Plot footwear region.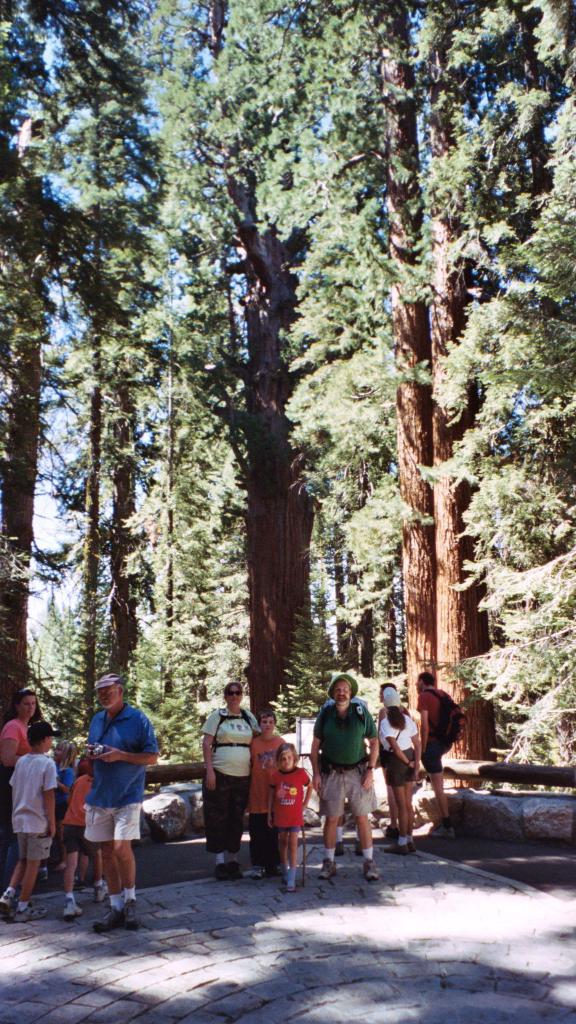
Plotted at <region>249, 866, 268, 876</region>.
